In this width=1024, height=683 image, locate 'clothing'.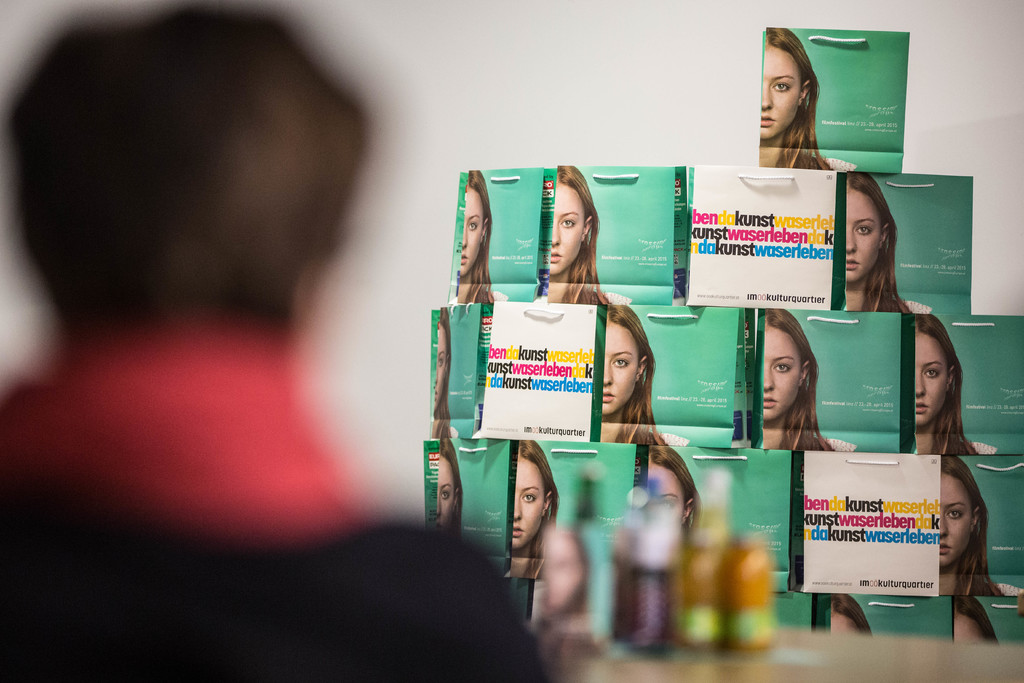
Bounding box: <box>0,322,556,682</box>.
